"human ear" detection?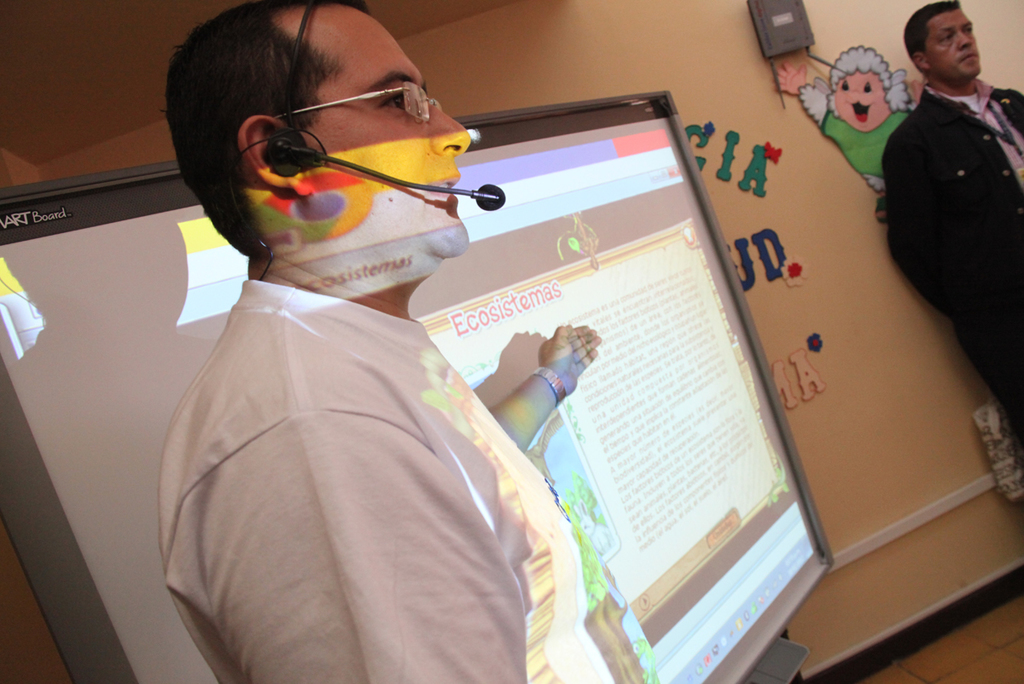
<bbox>911, 50, 932, 69</bbox>
